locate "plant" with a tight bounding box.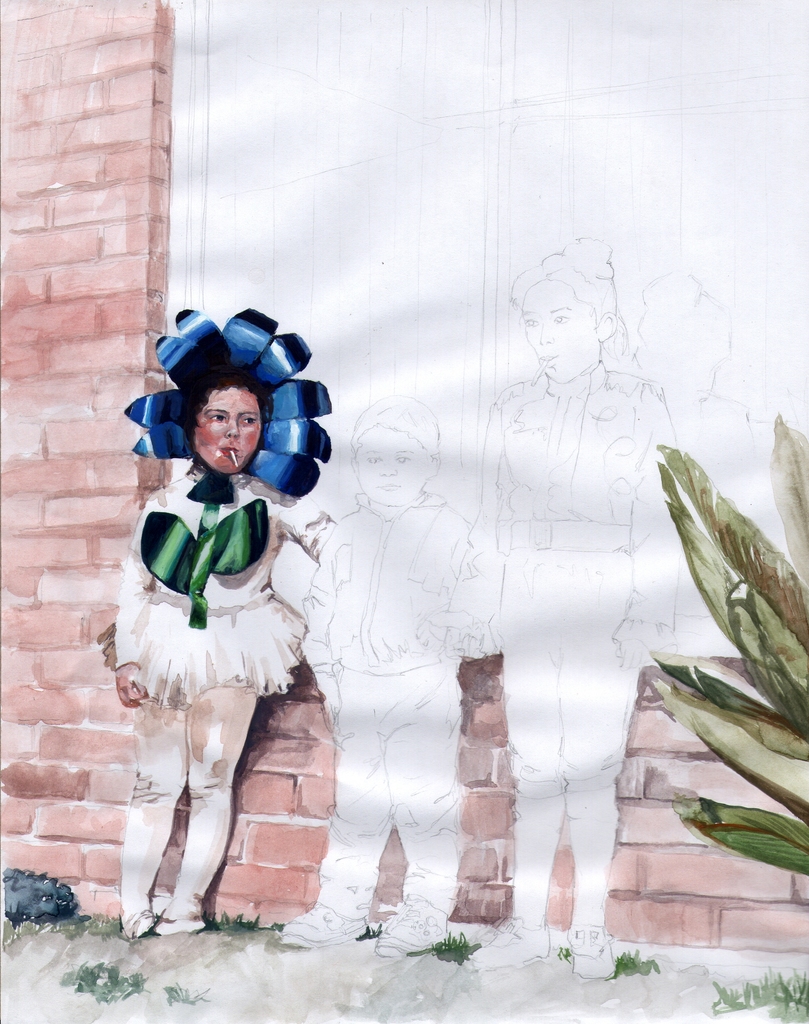
(x1=657, y1=410, x2=808, y2=872).
